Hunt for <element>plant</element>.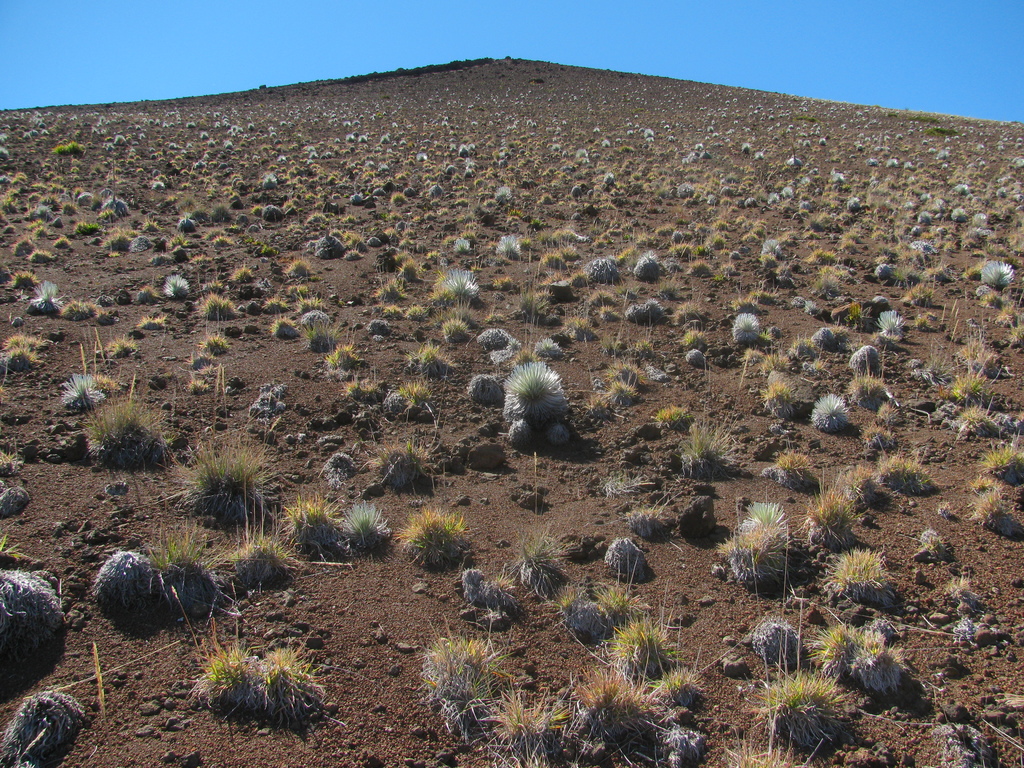
Hunted down at region(639, 234, 653, 248).
